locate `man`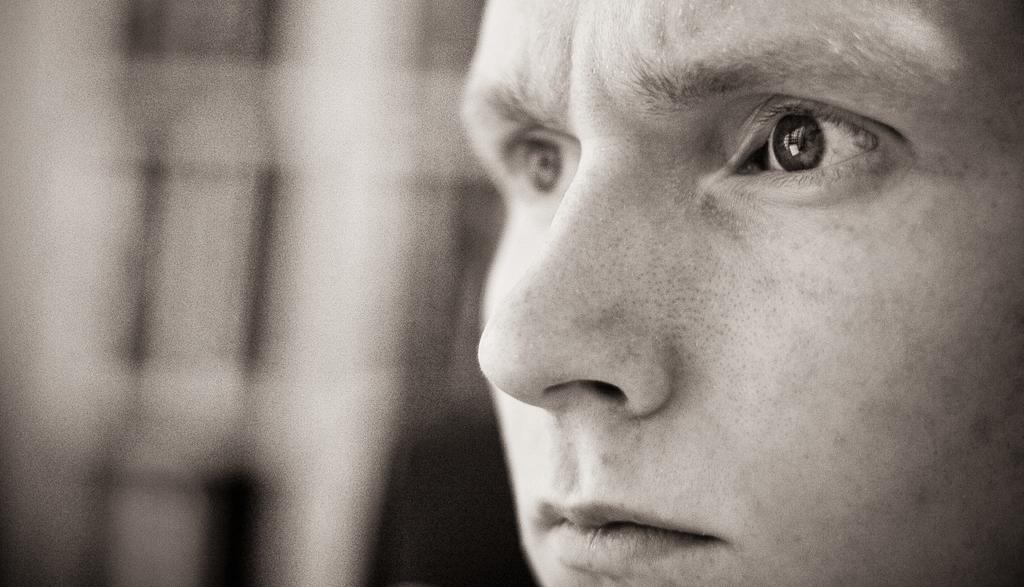
box=[380, 0, 1023, 586]
